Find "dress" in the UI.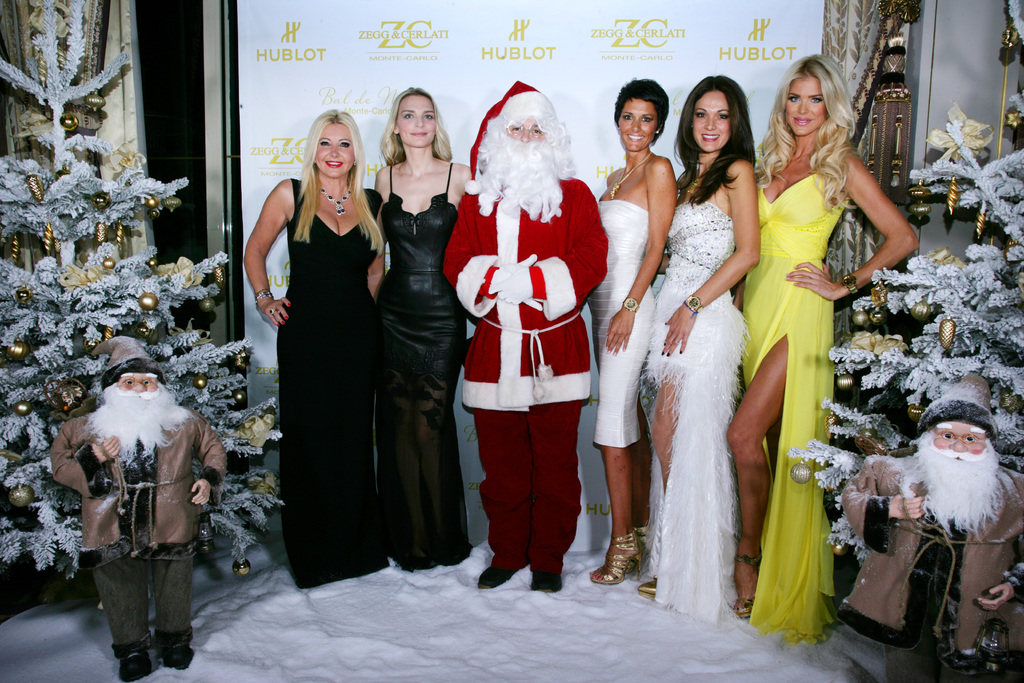
UI element at left=742, top=169, right=847, bottom=643.
